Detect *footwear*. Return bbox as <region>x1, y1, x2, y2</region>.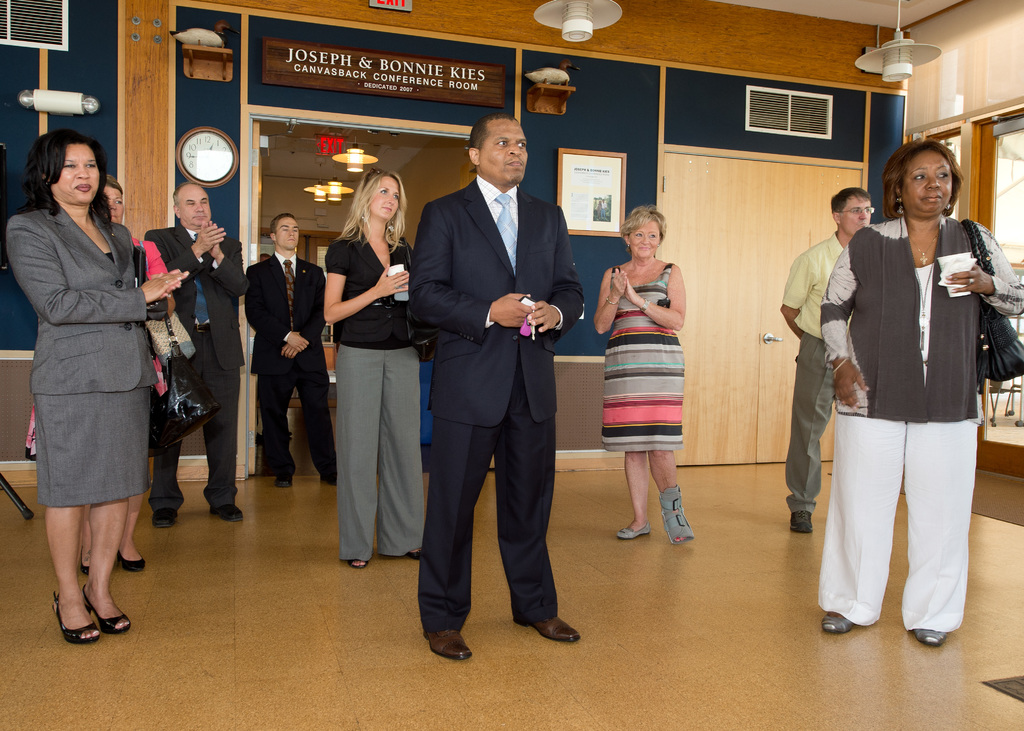
<region>154, 507, 179, 524</region>.
